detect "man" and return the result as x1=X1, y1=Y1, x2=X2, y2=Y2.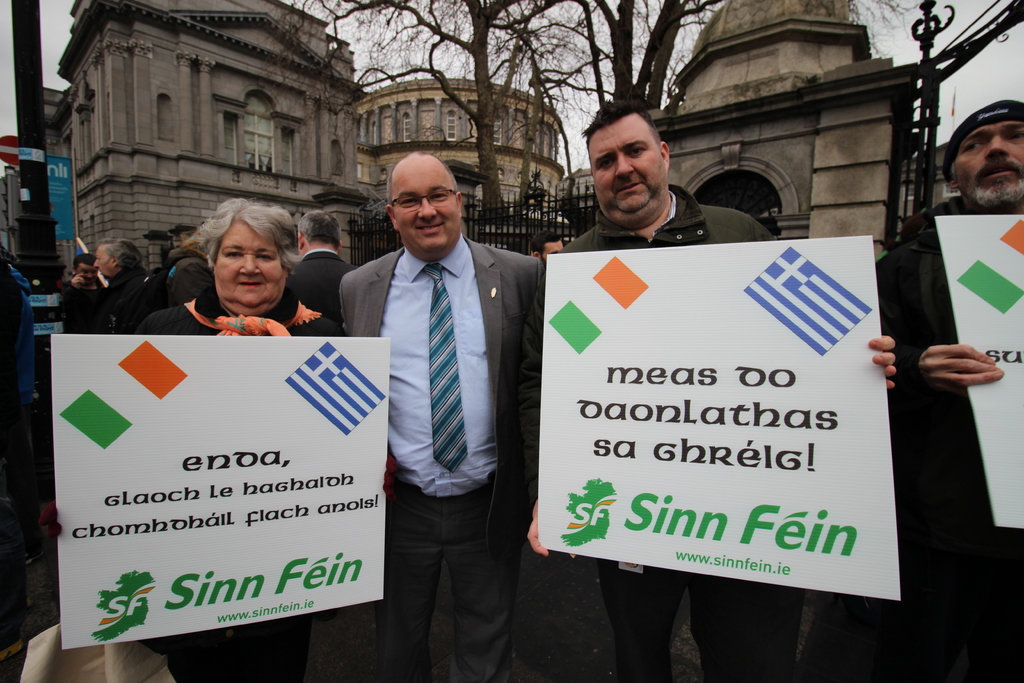
x1=63, y1=259, x2=92, y2=325.
